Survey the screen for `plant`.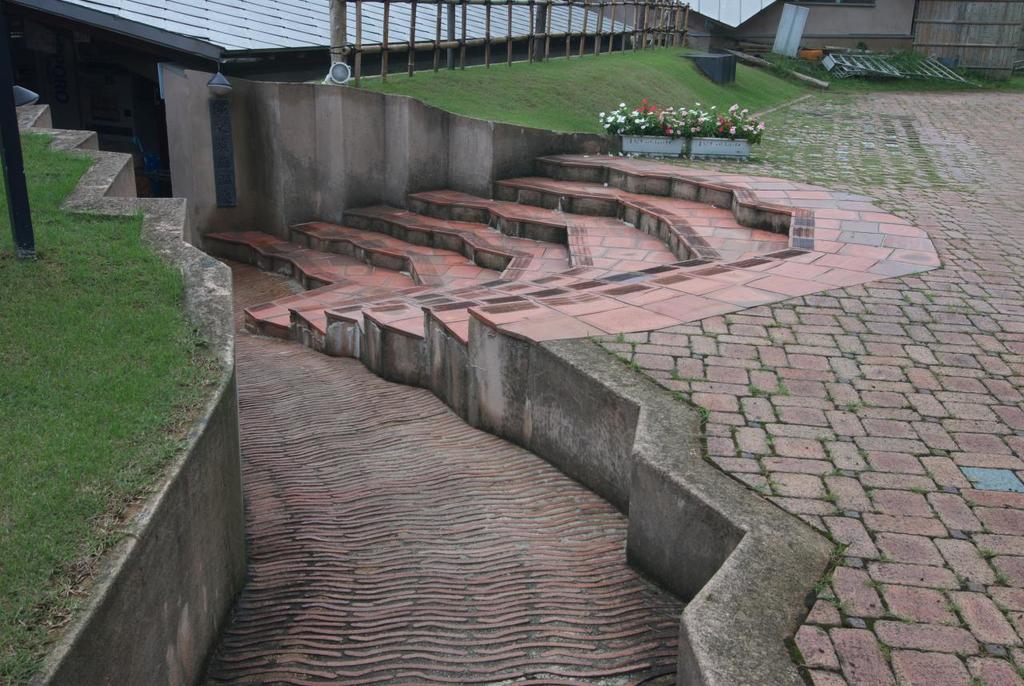
Survey found: [913,483,930,497].
